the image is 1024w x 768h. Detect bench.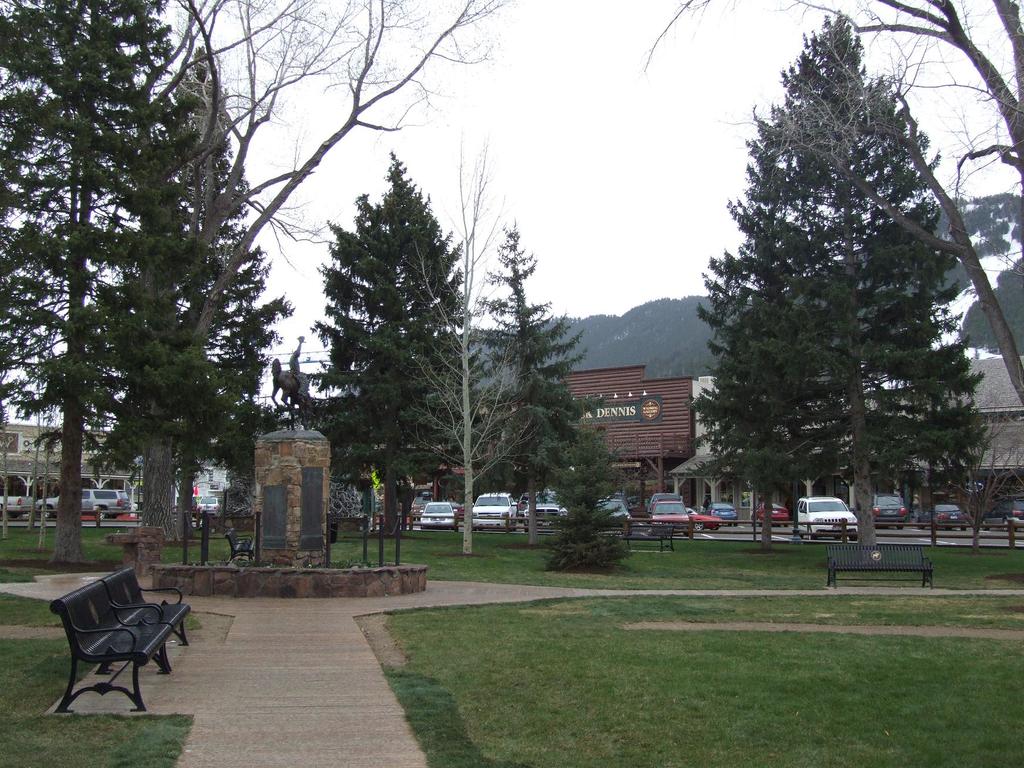
Detection: bbox=[828, 542, 933, 586].
